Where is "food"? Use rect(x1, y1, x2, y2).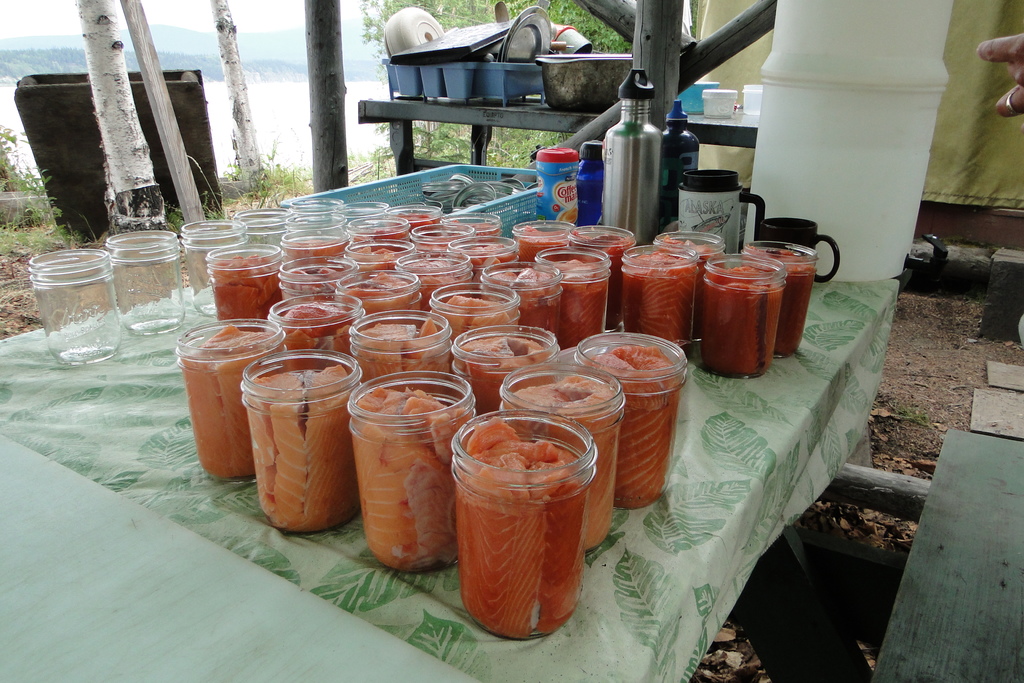
rect(540, 254, 612, 342).
